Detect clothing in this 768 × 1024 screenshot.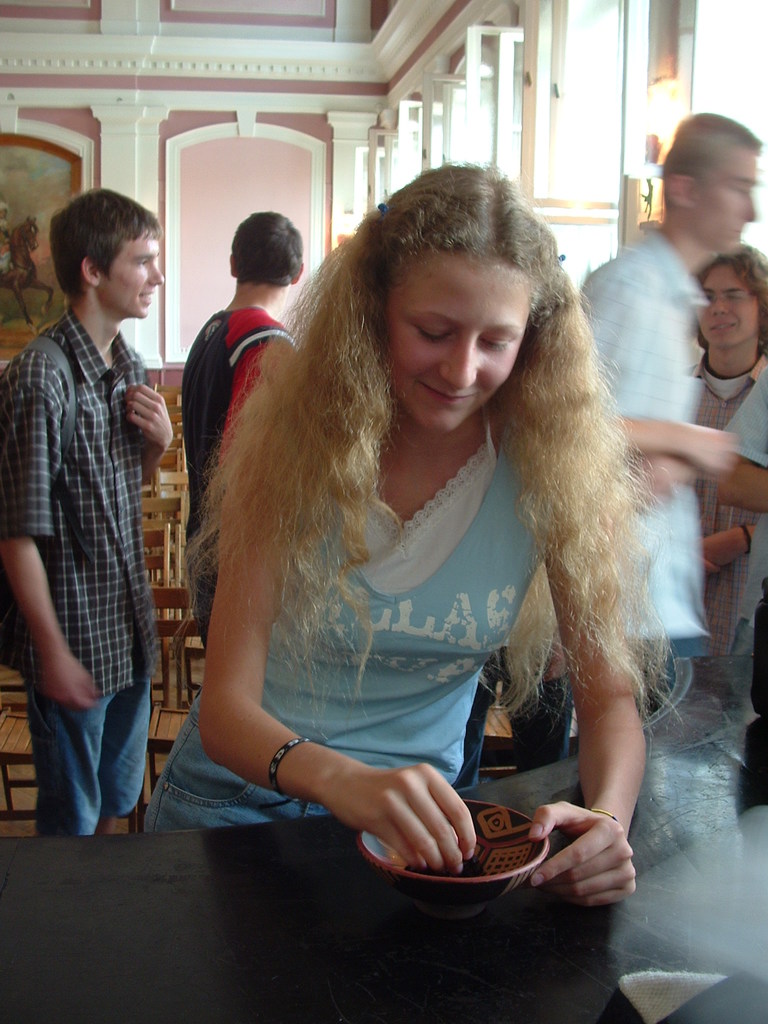
Detection: 180,306,306,634.
